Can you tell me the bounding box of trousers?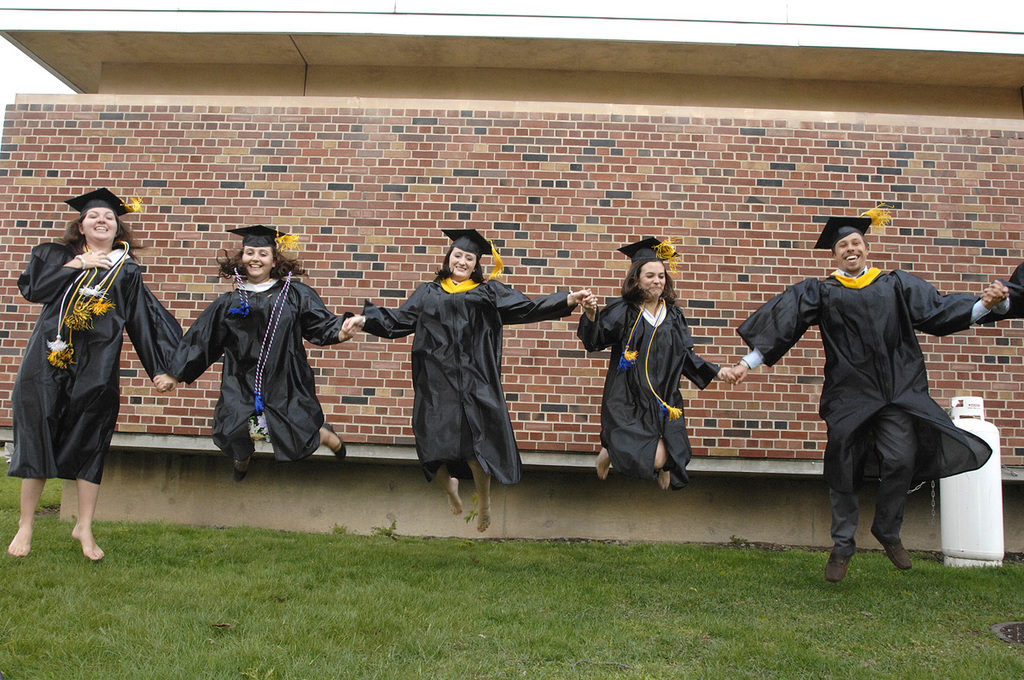
[828, 398, 917, 552].
